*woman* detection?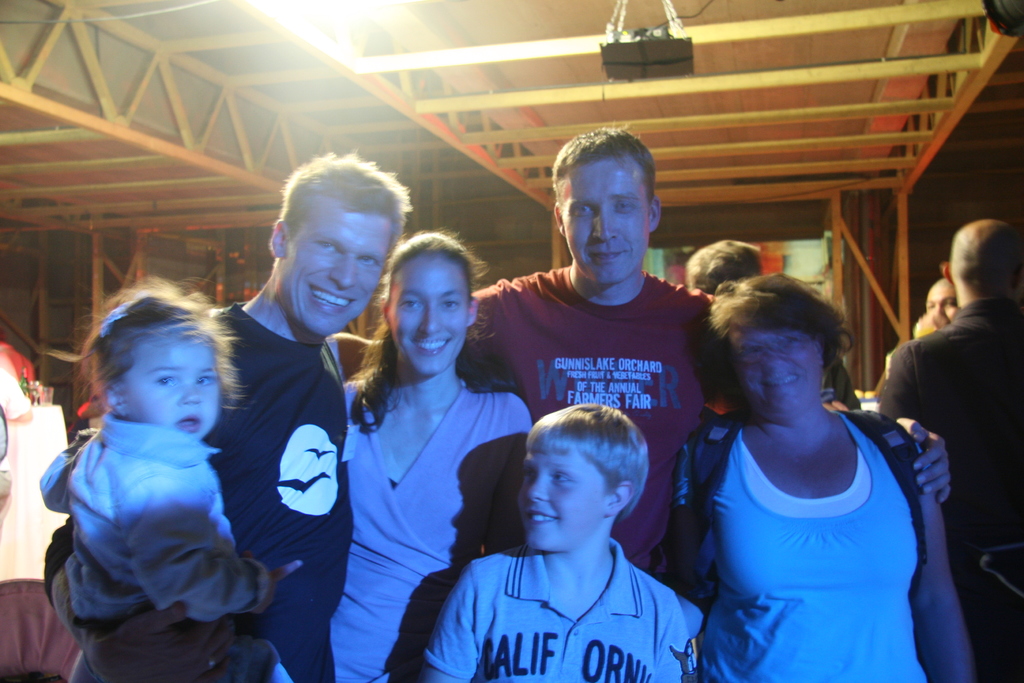
pyautogui.locateOnScreen(674, 272, 972, 682)
